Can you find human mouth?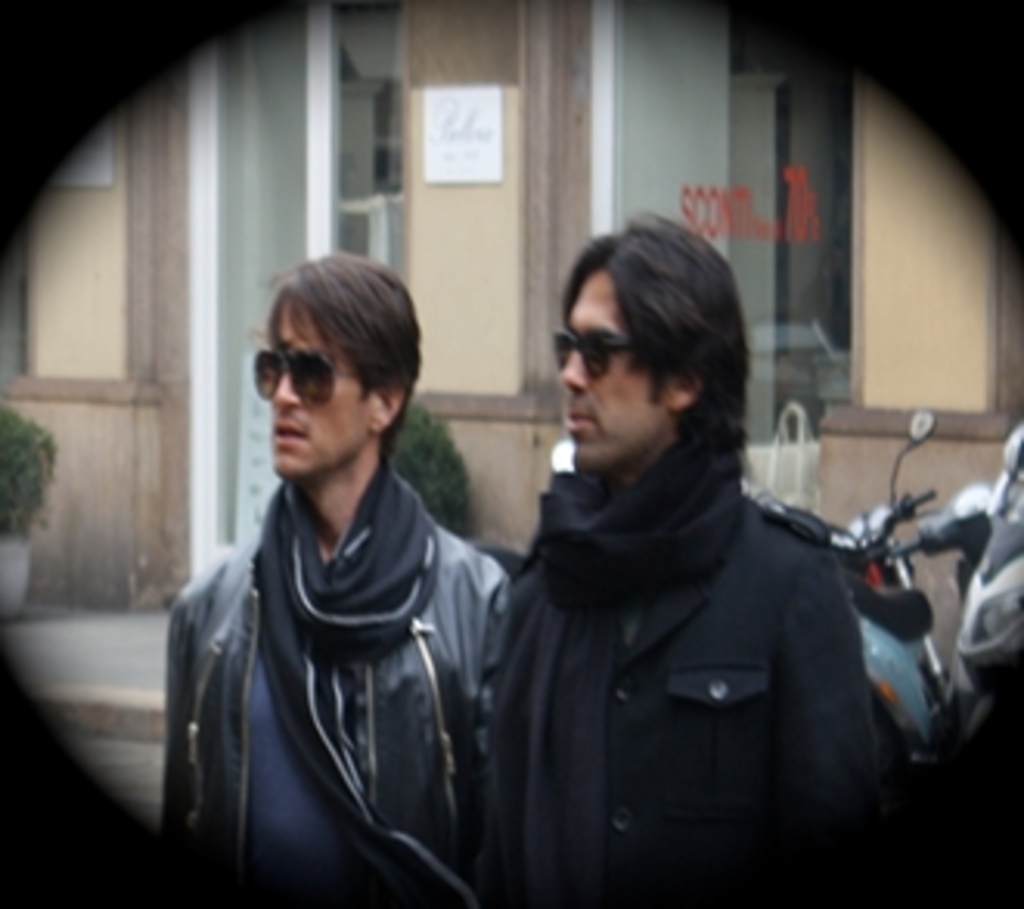
Yes, bounding box: rect(565, 410, 599, 428).
